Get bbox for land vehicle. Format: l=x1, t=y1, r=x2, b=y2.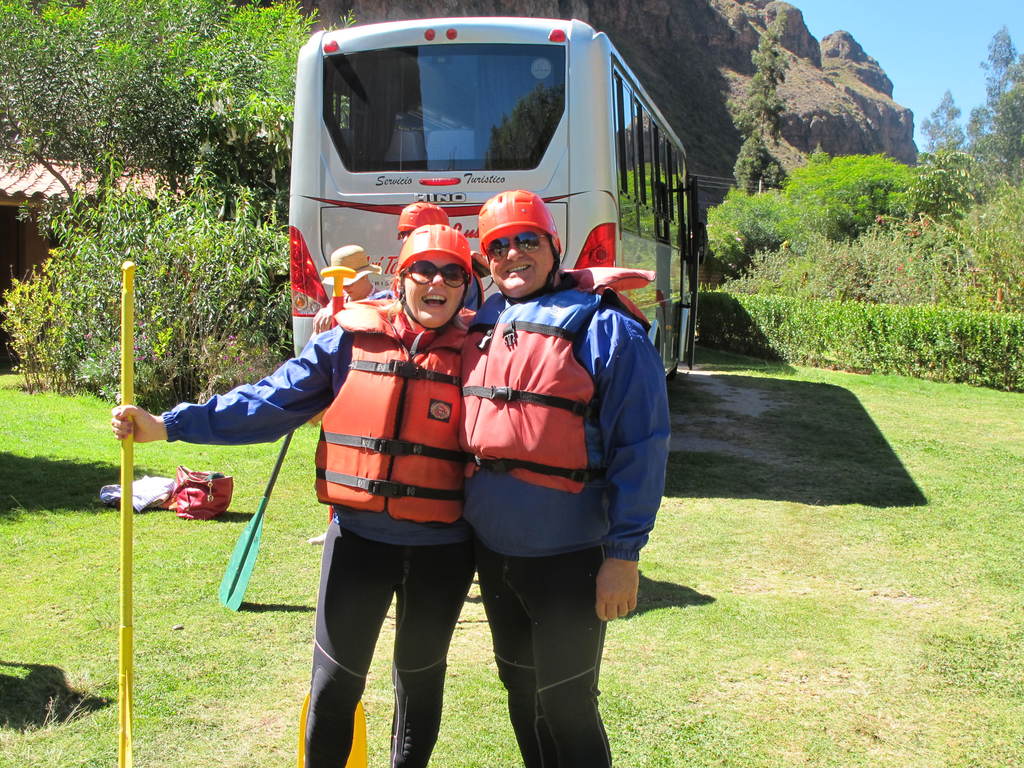
l=263, t=25, r=715, b=393.
